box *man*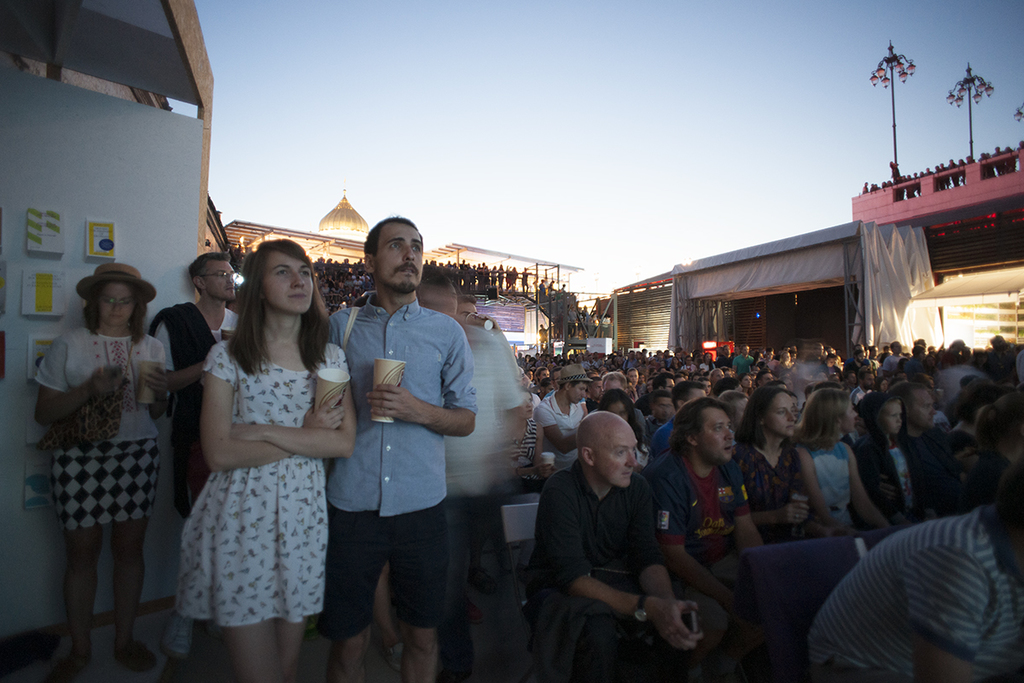
locate(643, 389, 676, 432)
